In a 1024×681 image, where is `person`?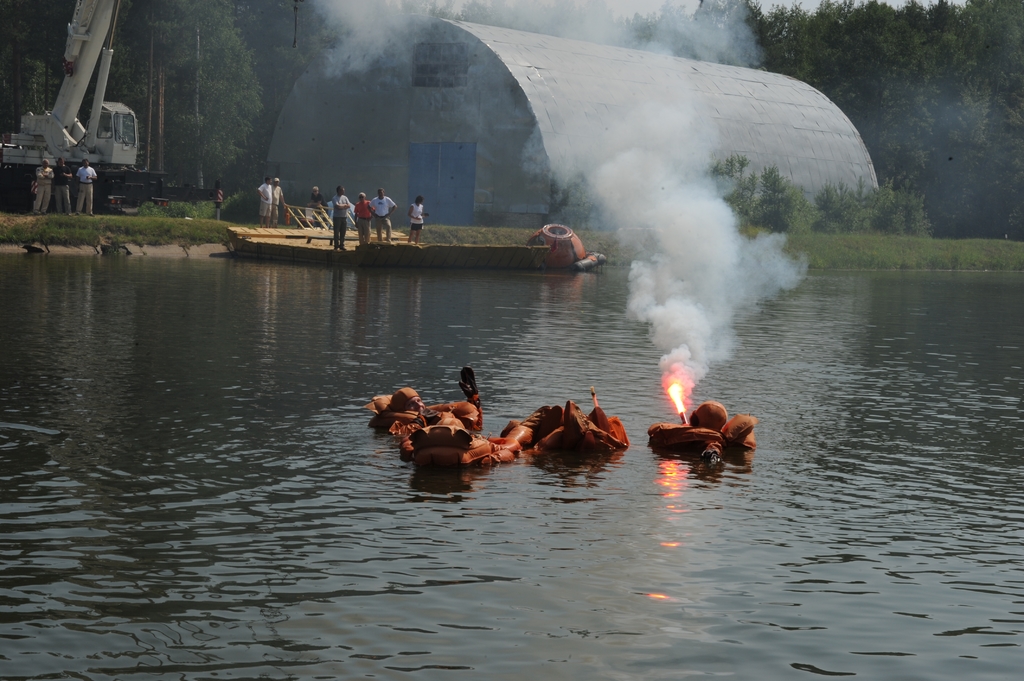
<box>364,189,394,244</box>.
